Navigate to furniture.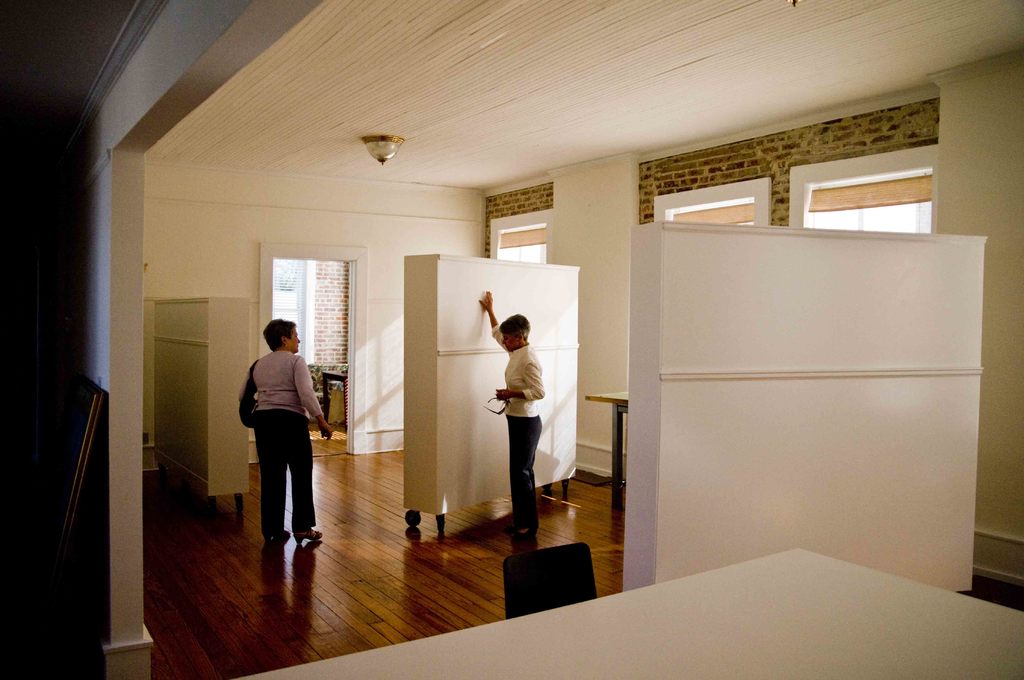
Navigation target: 247,546,1023,679.
